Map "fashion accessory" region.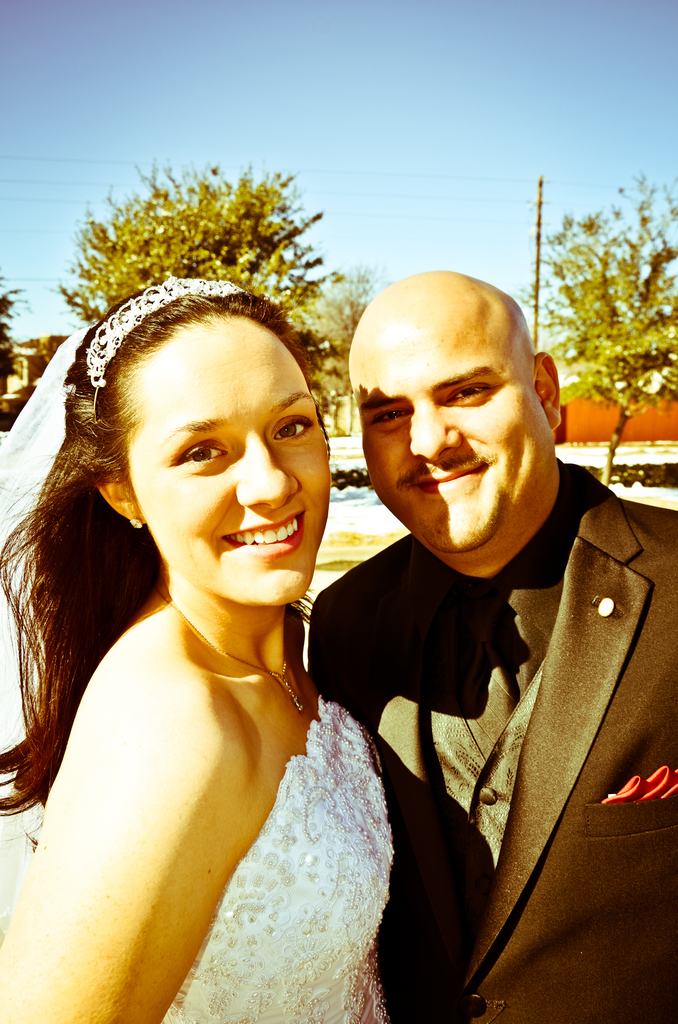
Mapped to 83/274/246/395.
